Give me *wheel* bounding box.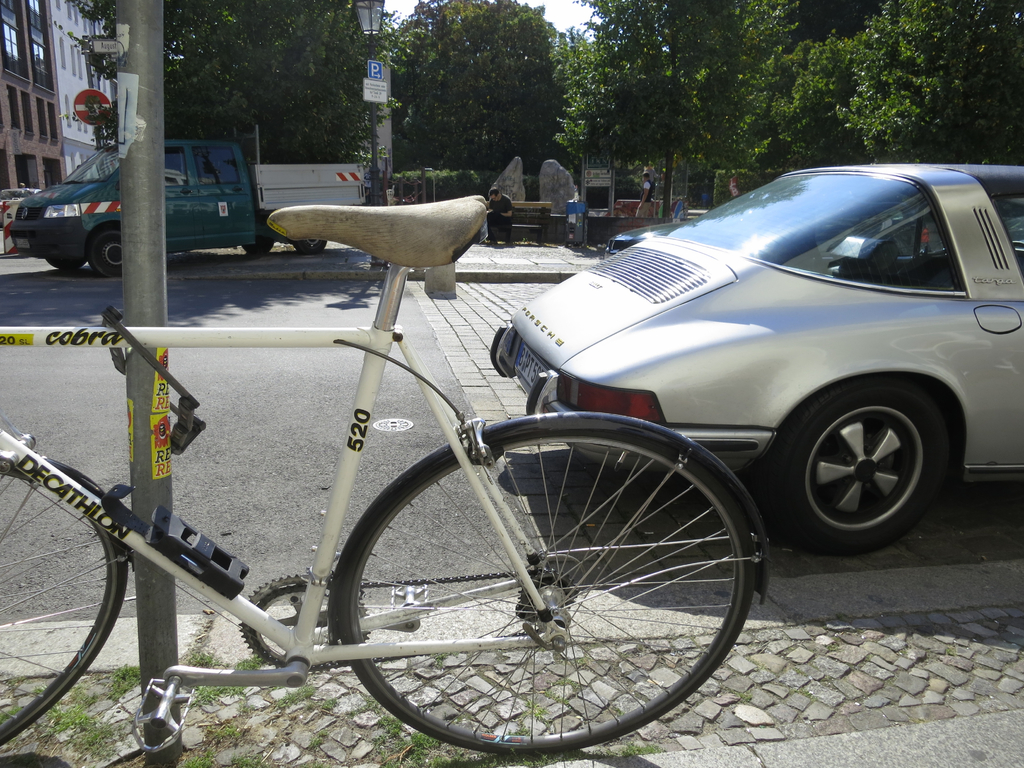
bbox=(781, 379, 968, 551).
